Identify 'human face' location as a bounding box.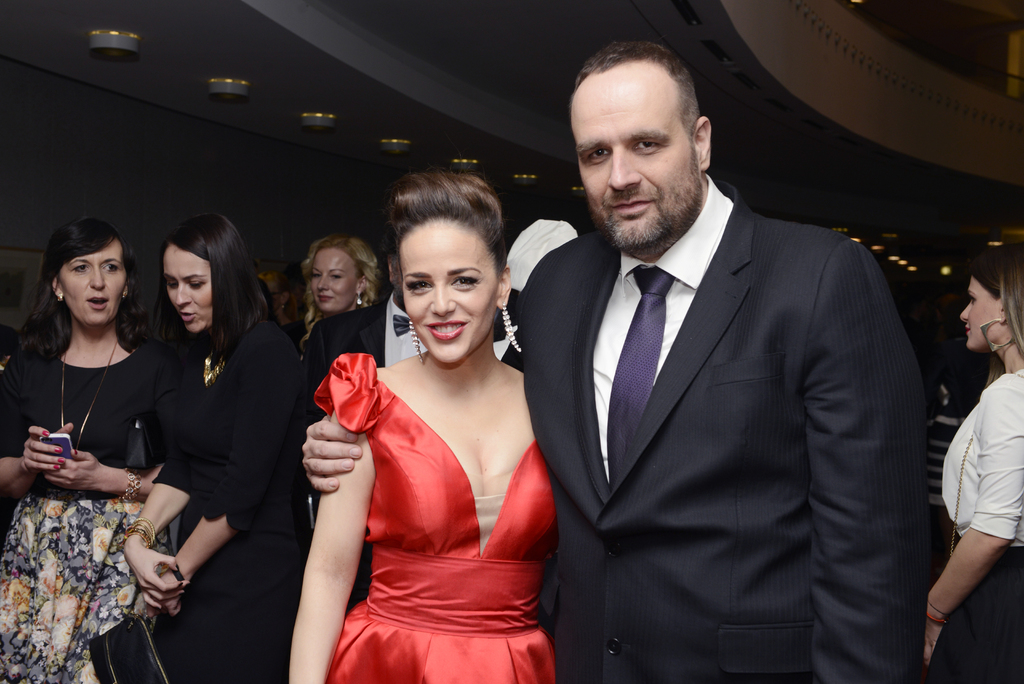
pyautogui.locateOnScreen(164, 242, 212, 332).
